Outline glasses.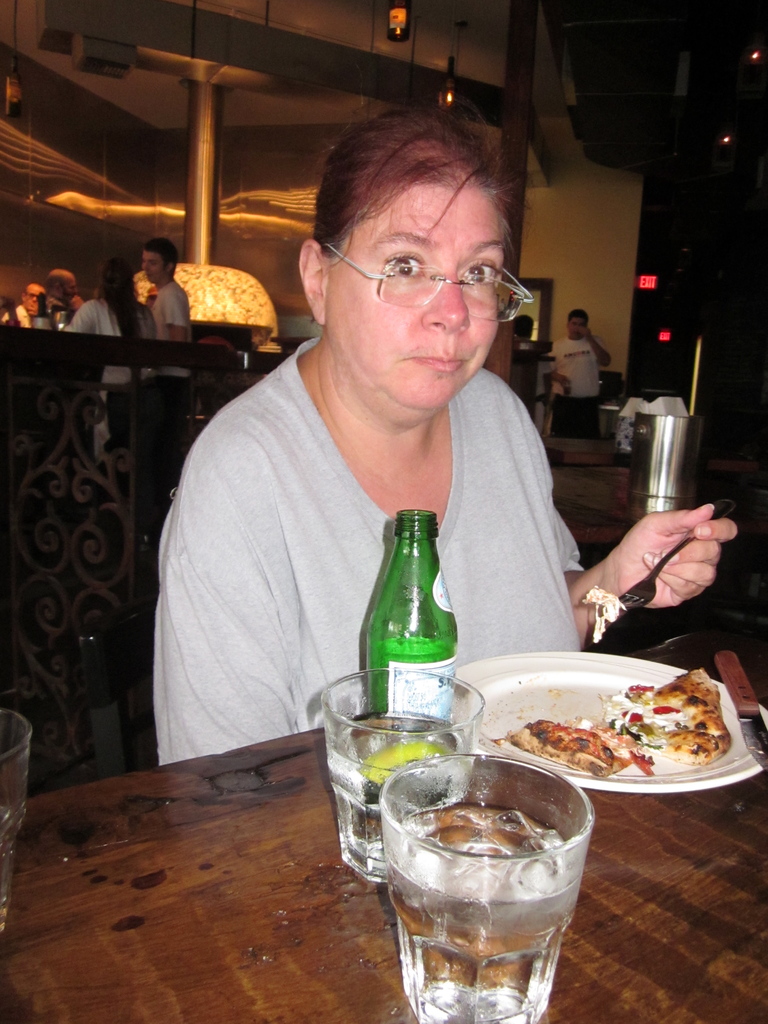
Outline: bbox=[319, 233, 541, 339].
